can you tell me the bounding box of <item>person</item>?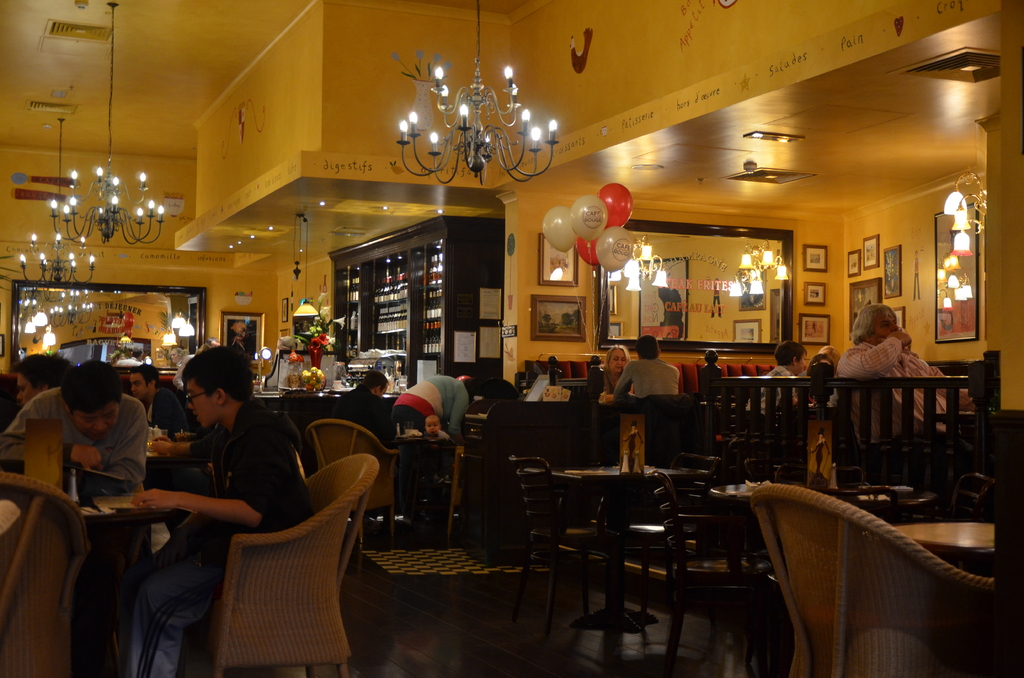
crop(10, 355, 70, 406).
